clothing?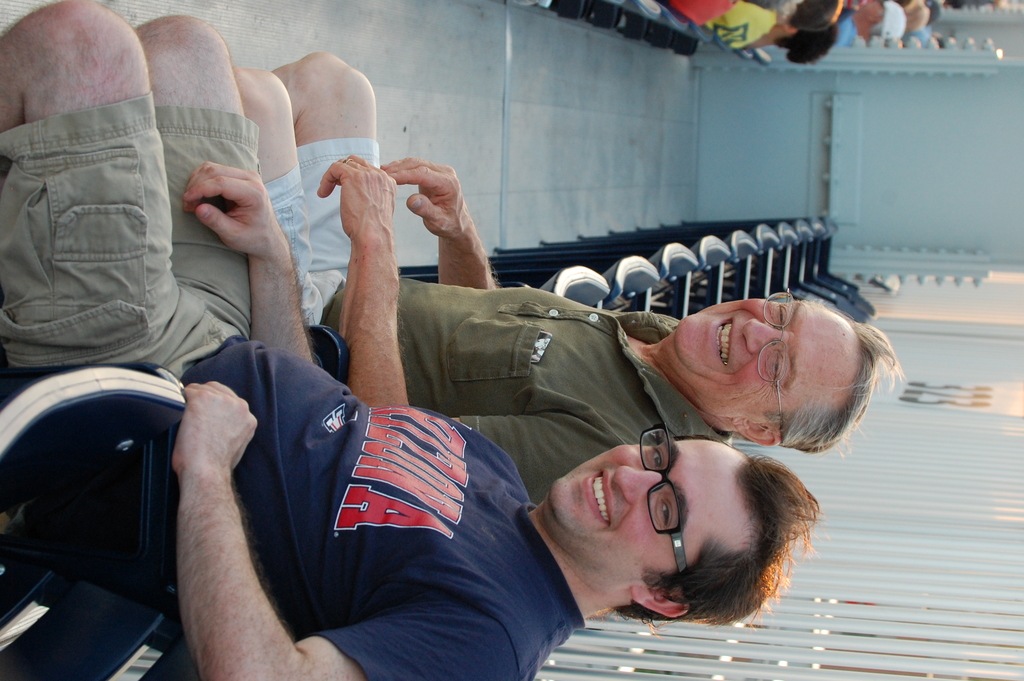
region(0, 88, 586, 680)
